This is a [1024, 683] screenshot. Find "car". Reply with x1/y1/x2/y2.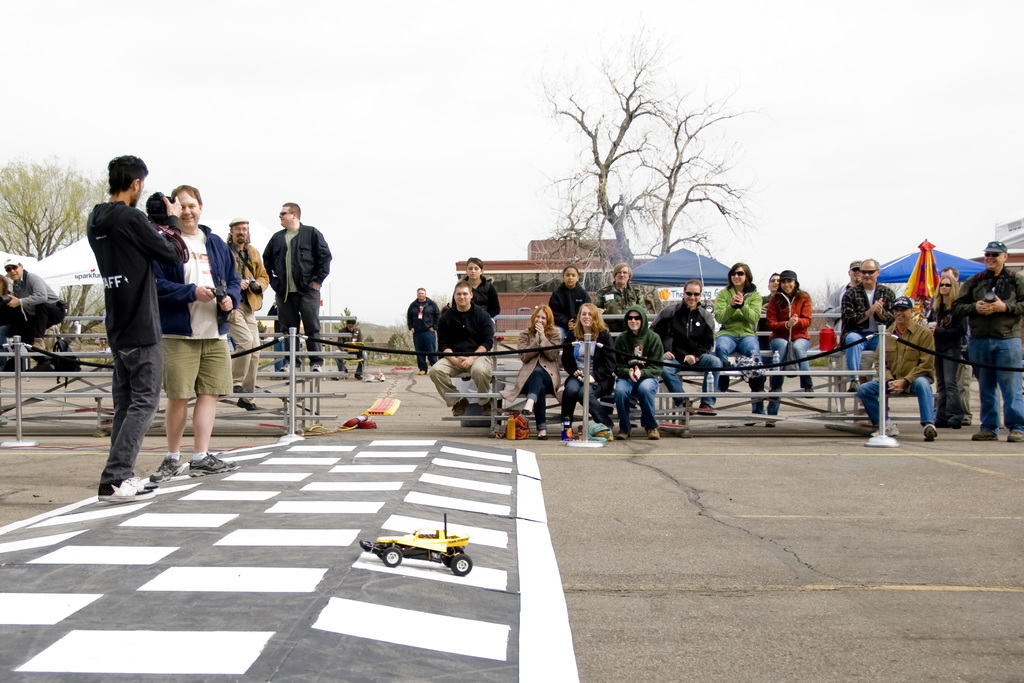
351/521/460/591.
